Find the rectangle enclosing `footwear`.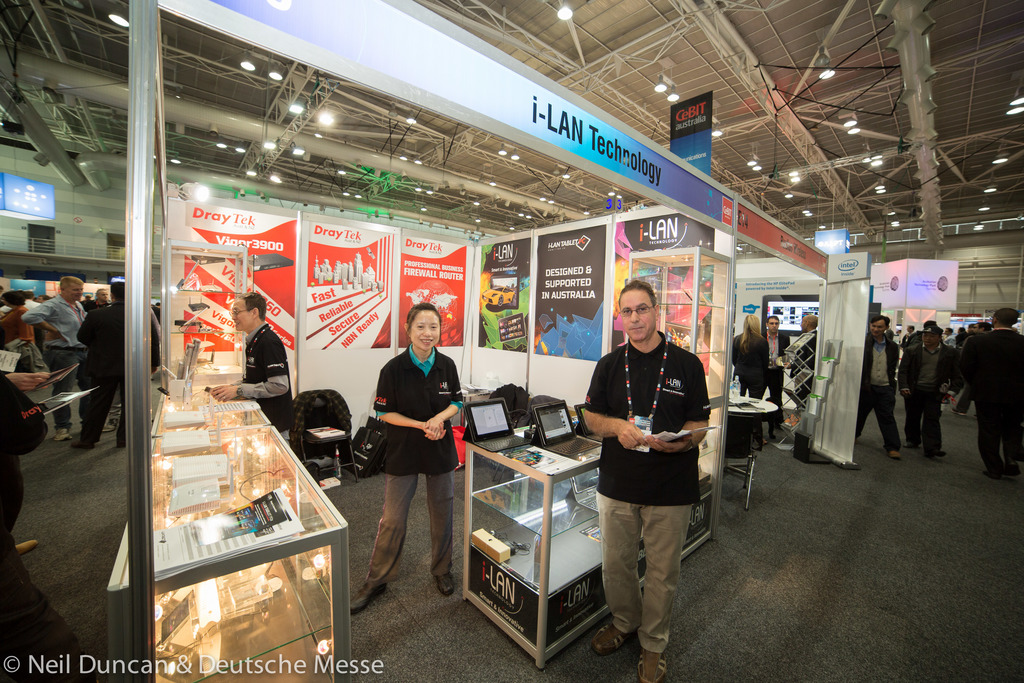
{"left": 350, "top": 579, "right": 390, "bottom": 616}.
